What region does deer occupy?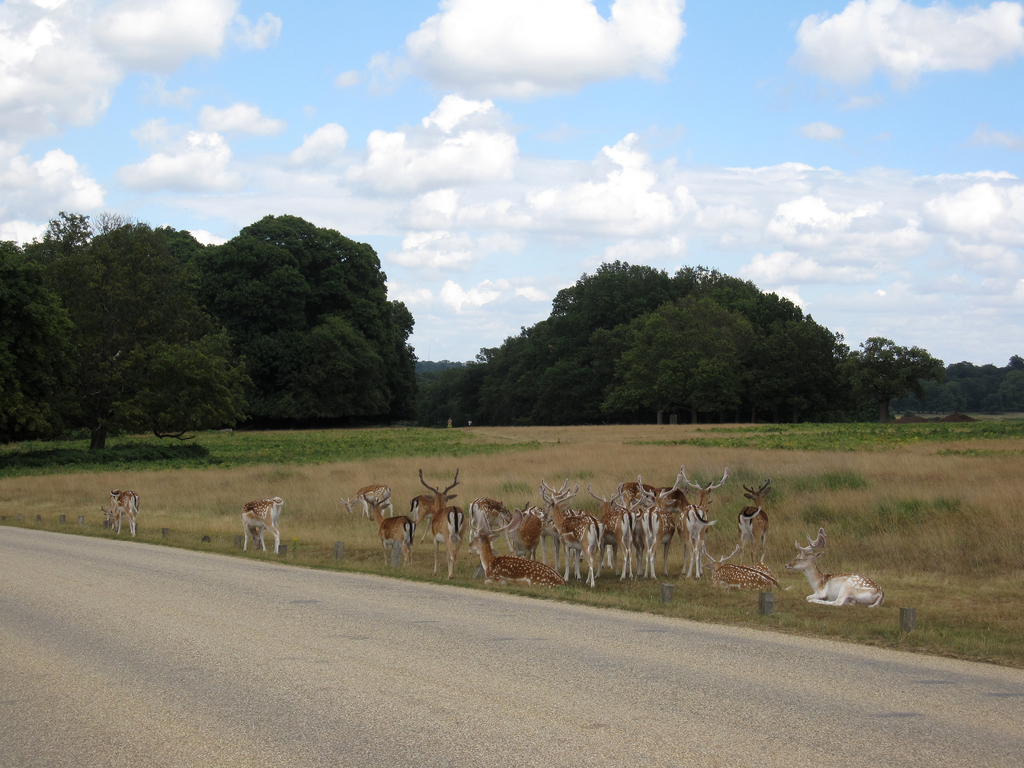
245,497,287,555.
